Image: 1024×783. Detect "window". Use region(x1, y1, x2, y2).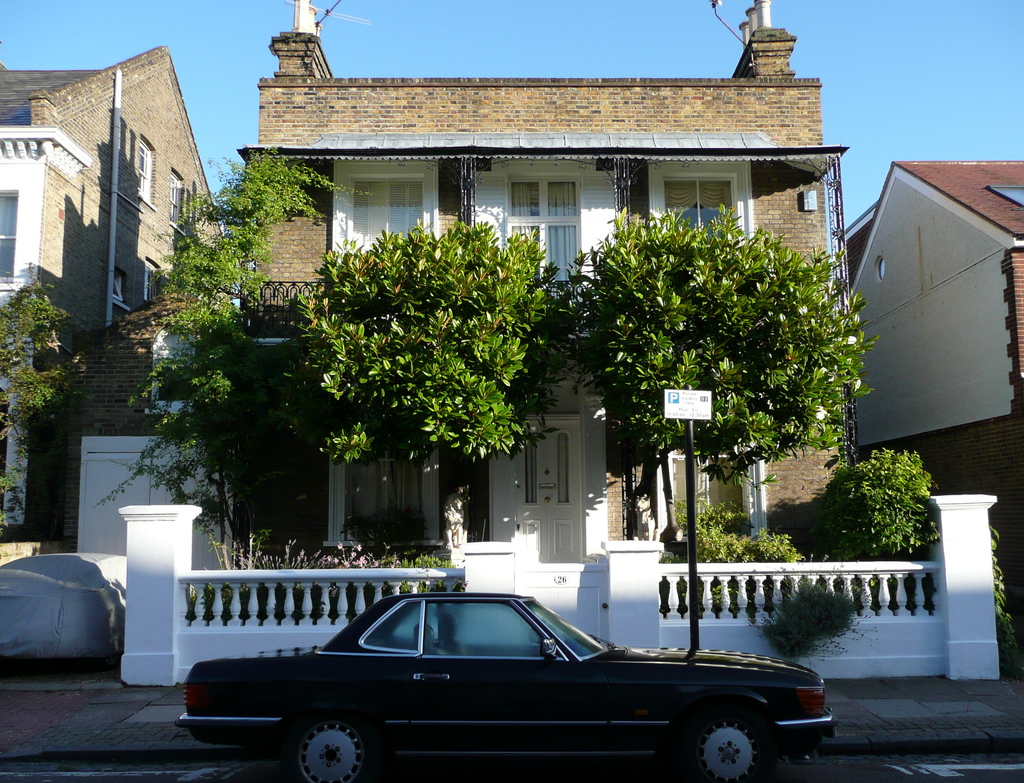
region(872, 253, 890, 280).
